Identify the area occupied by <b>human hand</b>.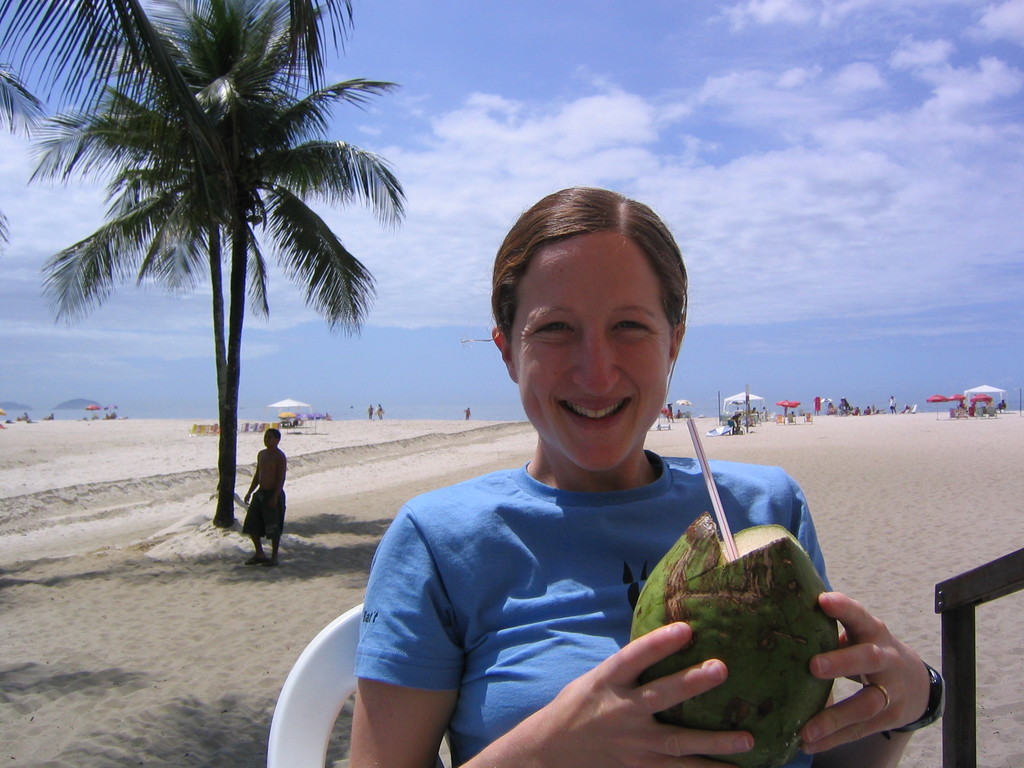
Area: [269, 497, 276, 508].
